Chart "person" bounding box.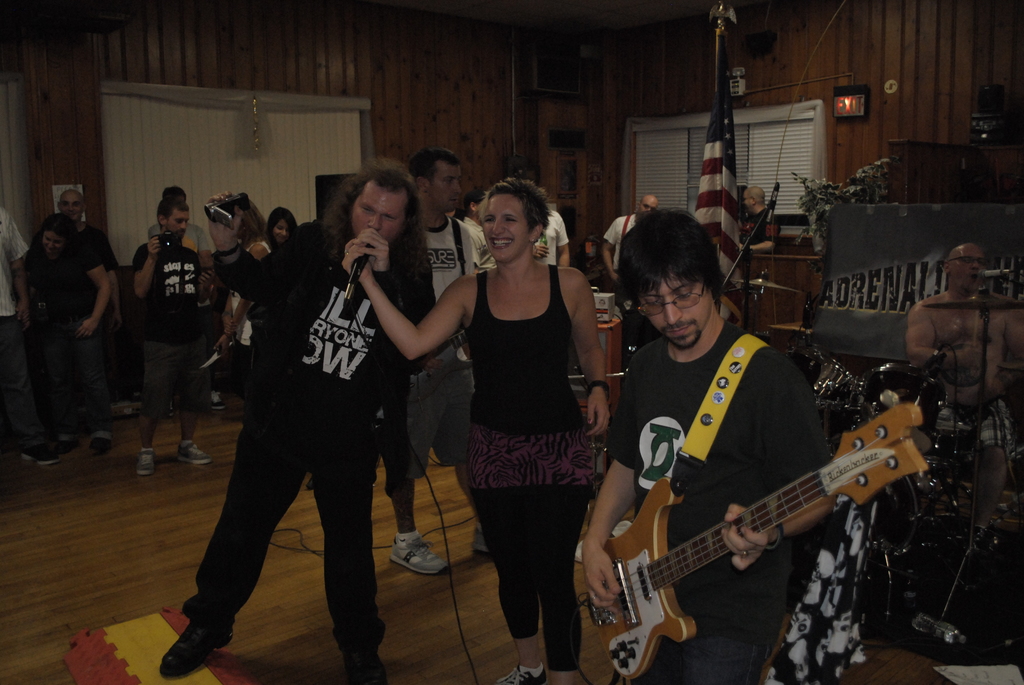
Charted: crop(903, 241, 1023, 549).
